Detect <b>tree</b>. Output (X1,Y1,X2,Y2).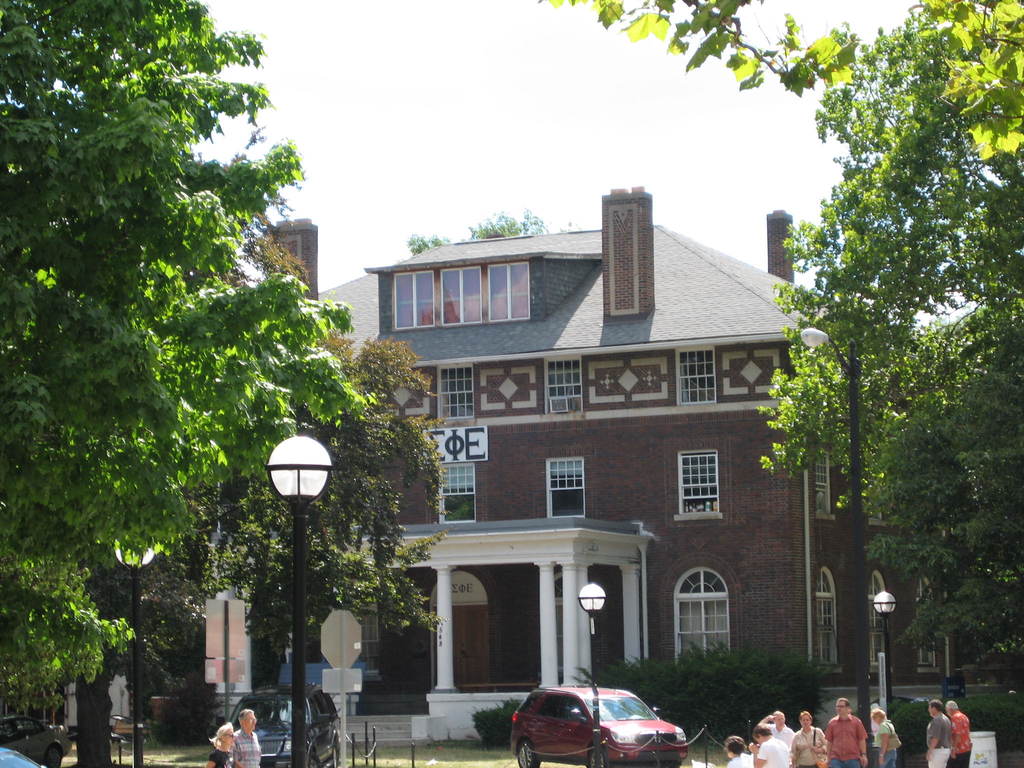
(341,342,448,629).
